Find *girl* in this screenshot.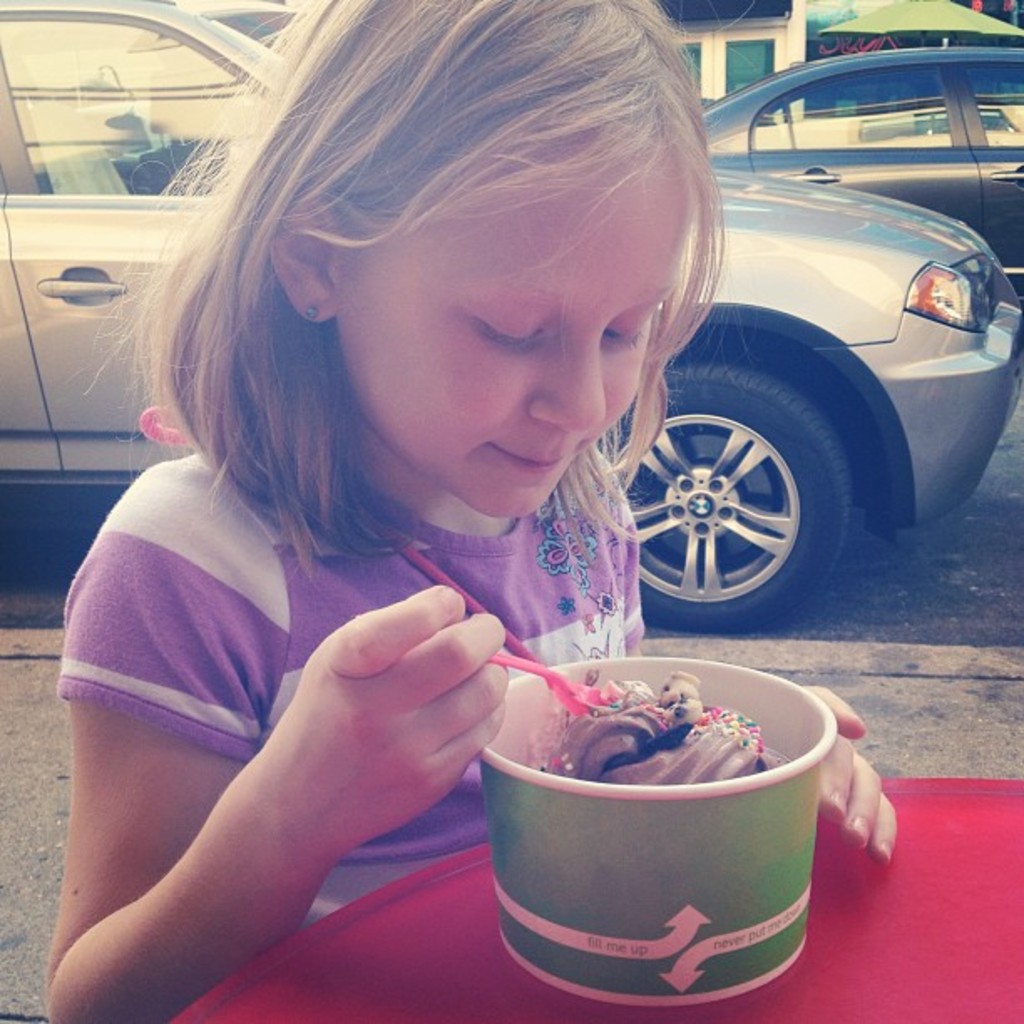
The bounding box for *girl* is 44, 0, 900, 1022.
